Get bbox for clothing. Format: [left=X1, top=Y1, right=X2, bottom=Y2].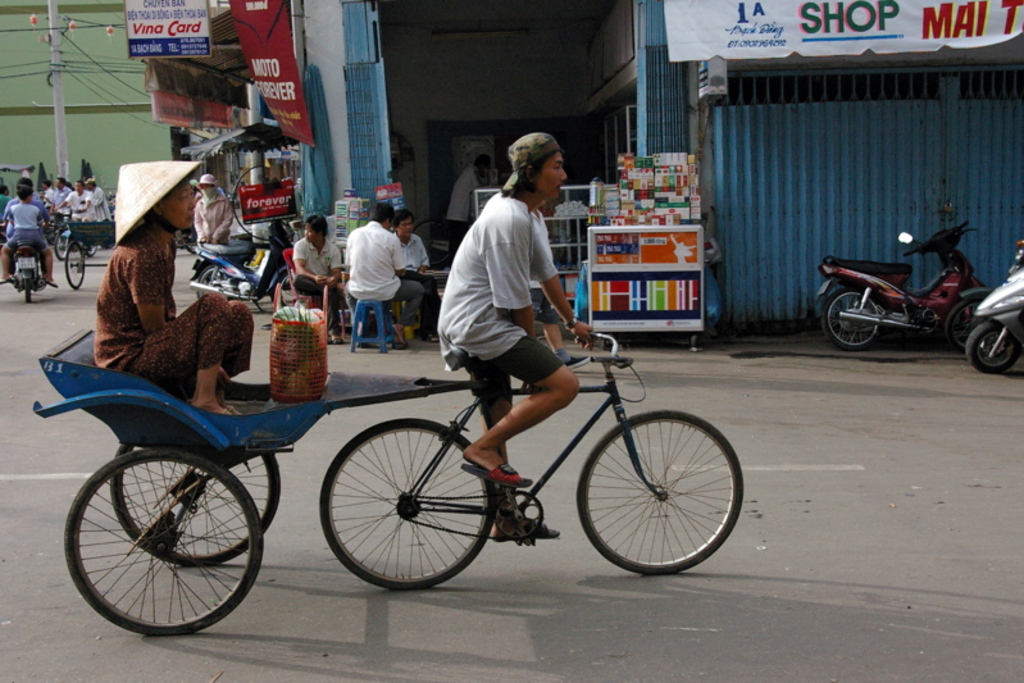
[left=51, top=192, right=72, bottom=214].
